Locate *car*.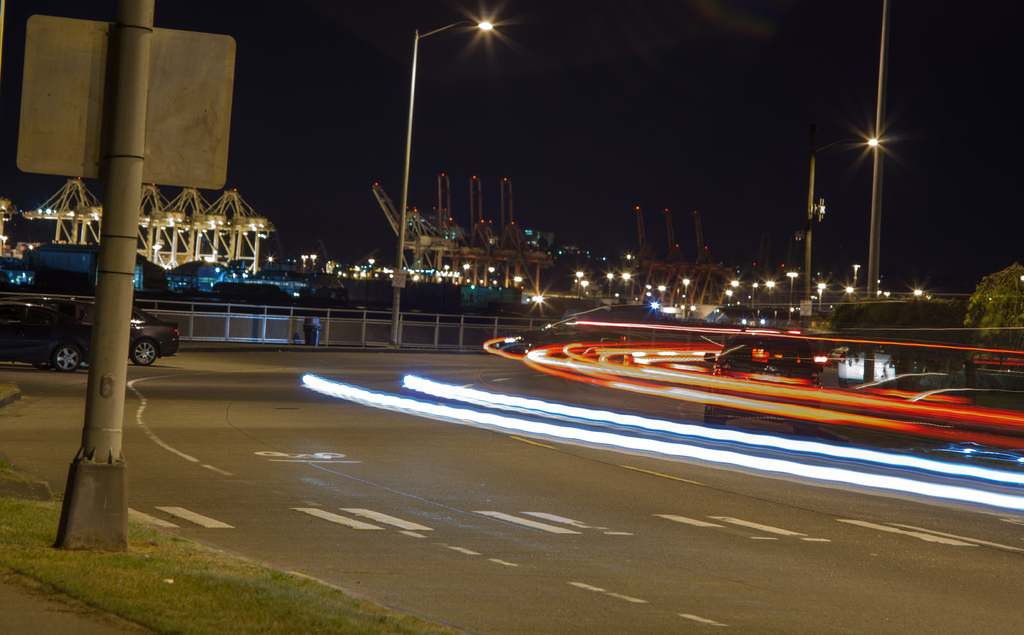
Bounding box: x1=33, y1=301, x2=182, y2=367.
